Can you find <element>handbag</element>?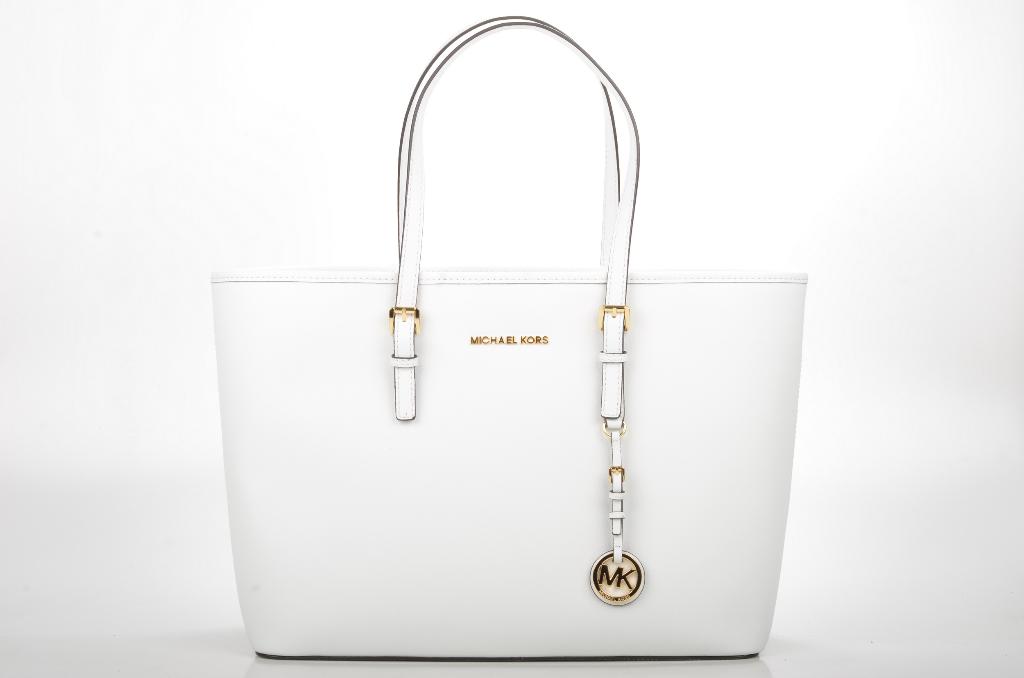
Yes, bounding box: {"x1": 205, "y1": 11, "x2": 809, "y2": 661}.
